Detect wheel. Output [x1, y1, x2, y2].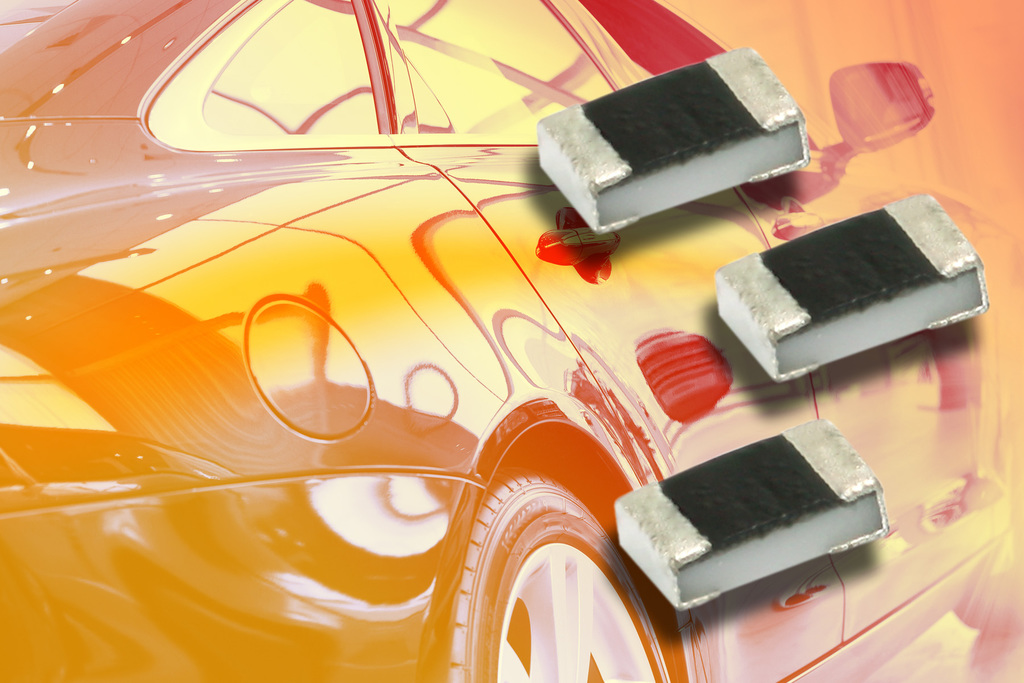
[447, 473, 688, 682].
